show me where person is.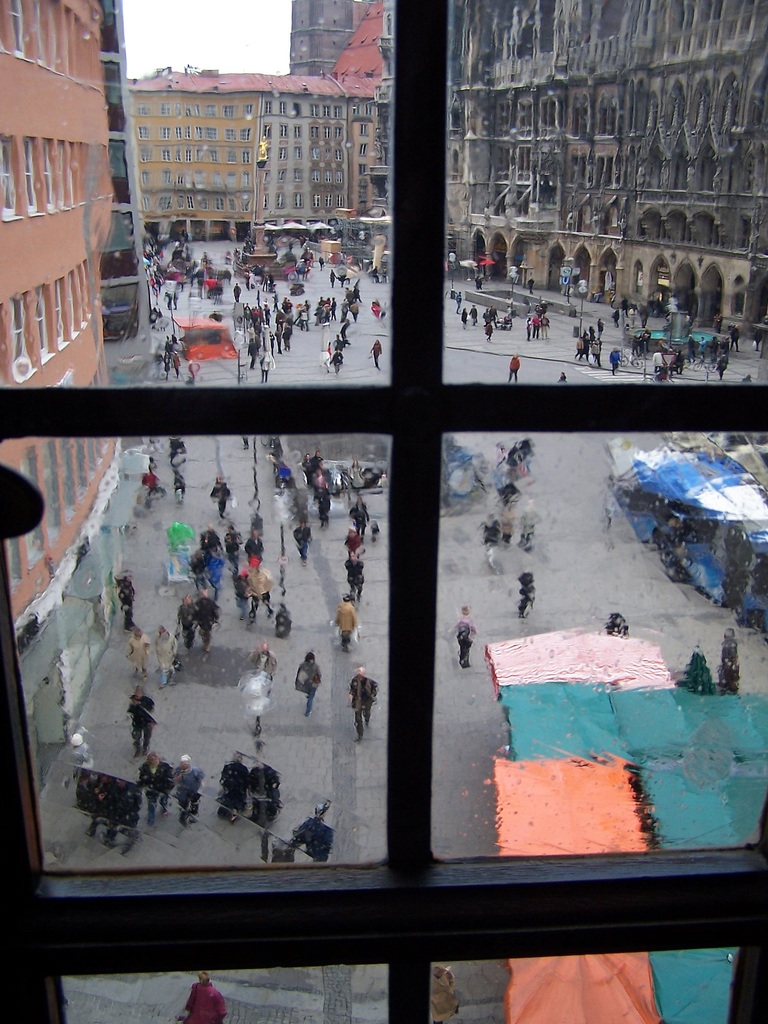
person is at Rect(126, 686, 156, 753).
